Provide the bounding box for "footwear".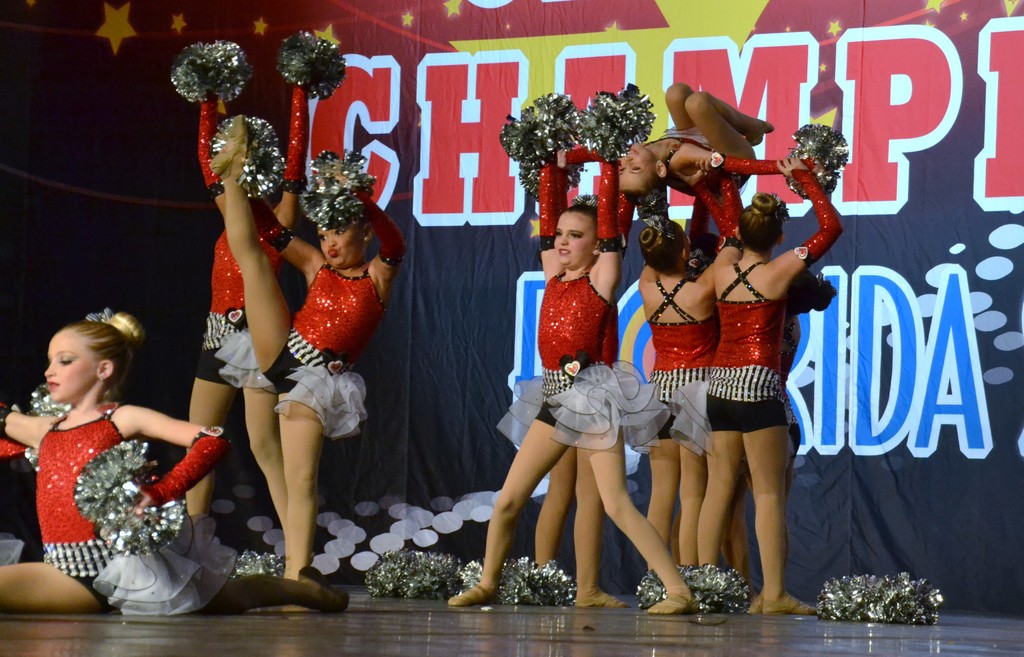
select_region(644, 588, 700, 619).
